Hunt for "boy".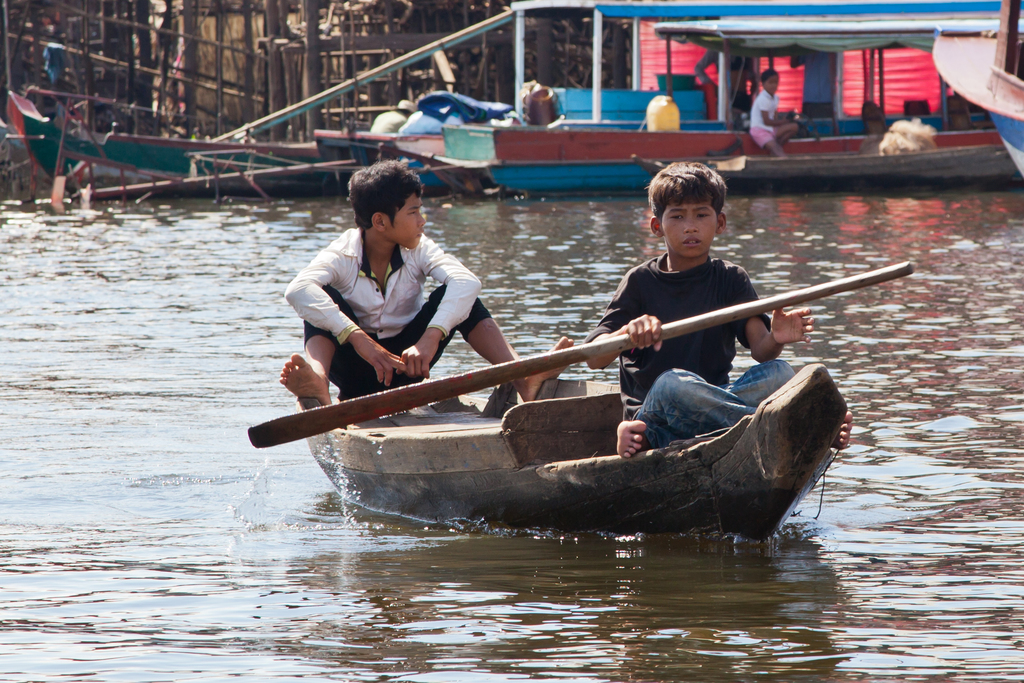
Hunted down at left=276, top=154, right=581, bottom=409.
